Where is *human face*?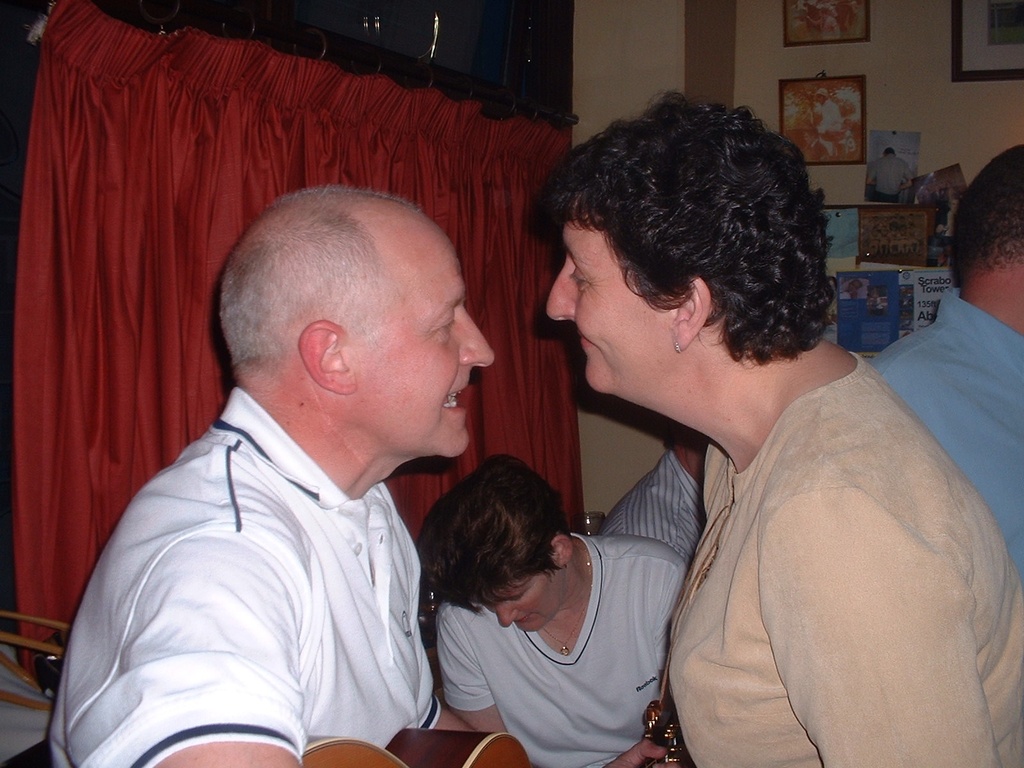
[x1=360, y1=246, x2=495, y2=460].
